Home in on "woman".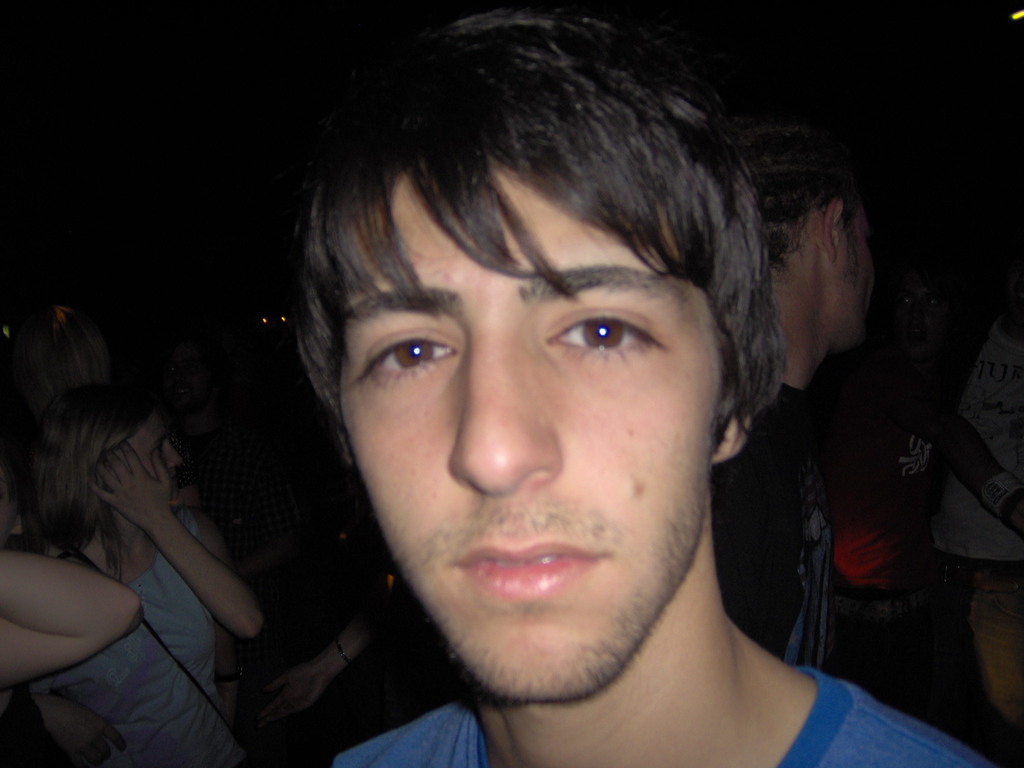
Homed in at <box>6,330,292,755</box>.
